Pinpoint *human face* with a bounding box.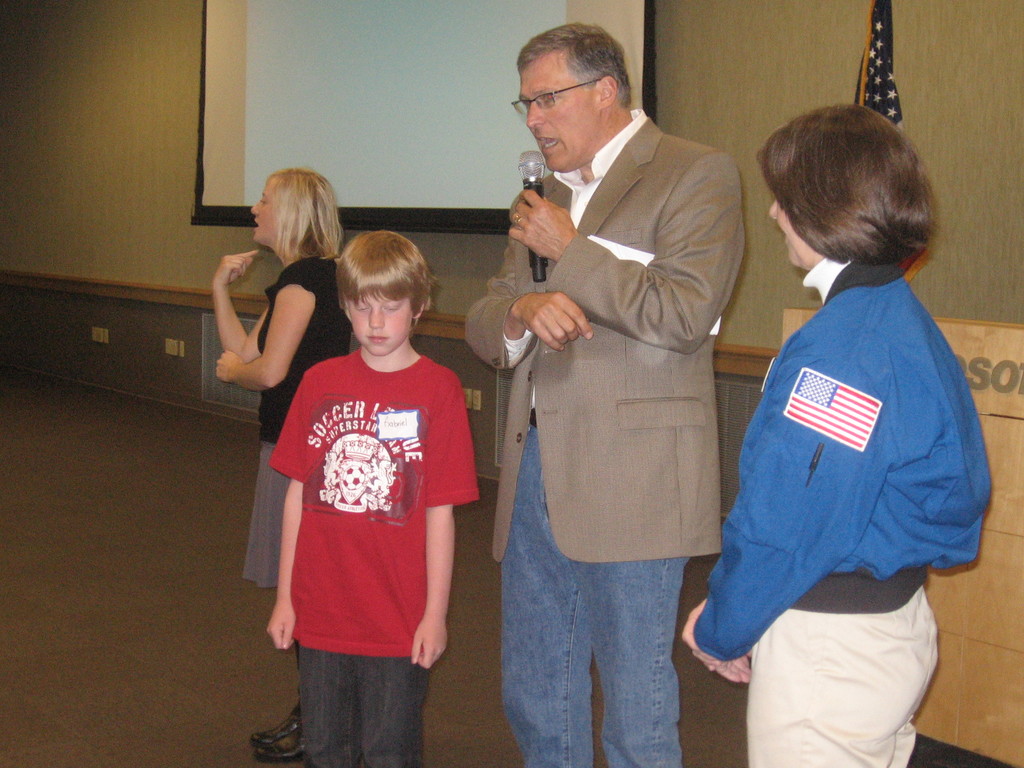
rect(344, 286, 411, 355).
